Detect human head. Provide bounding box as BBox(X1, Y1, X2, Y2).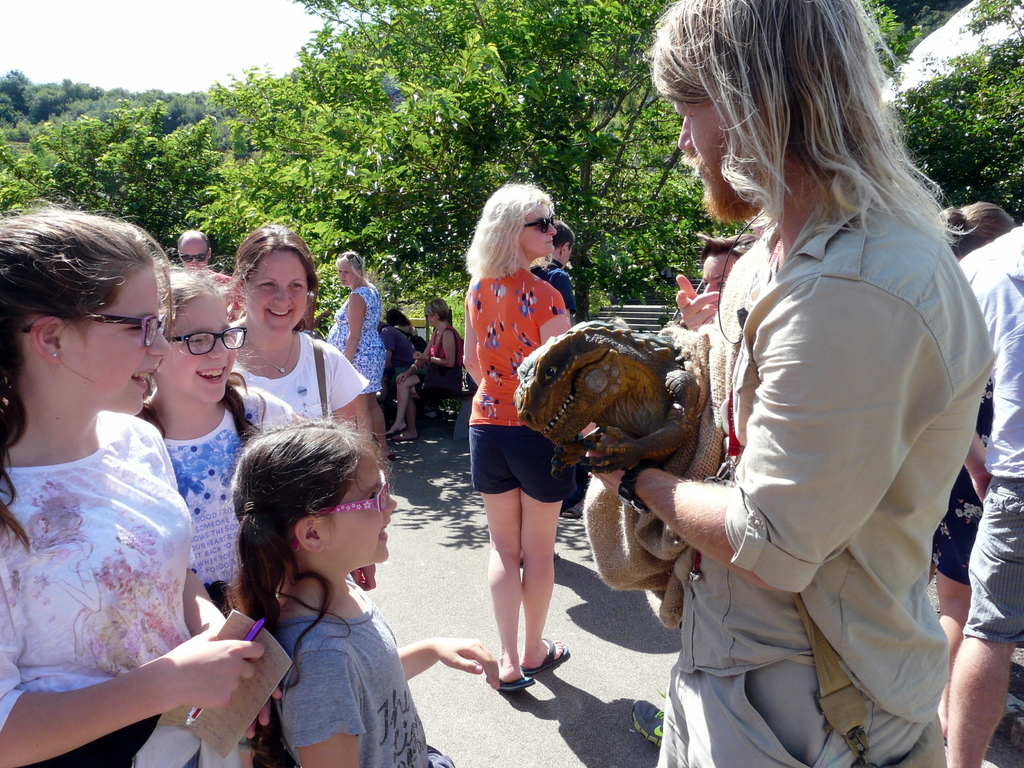
BBox(935, 202, 1020, 261).
